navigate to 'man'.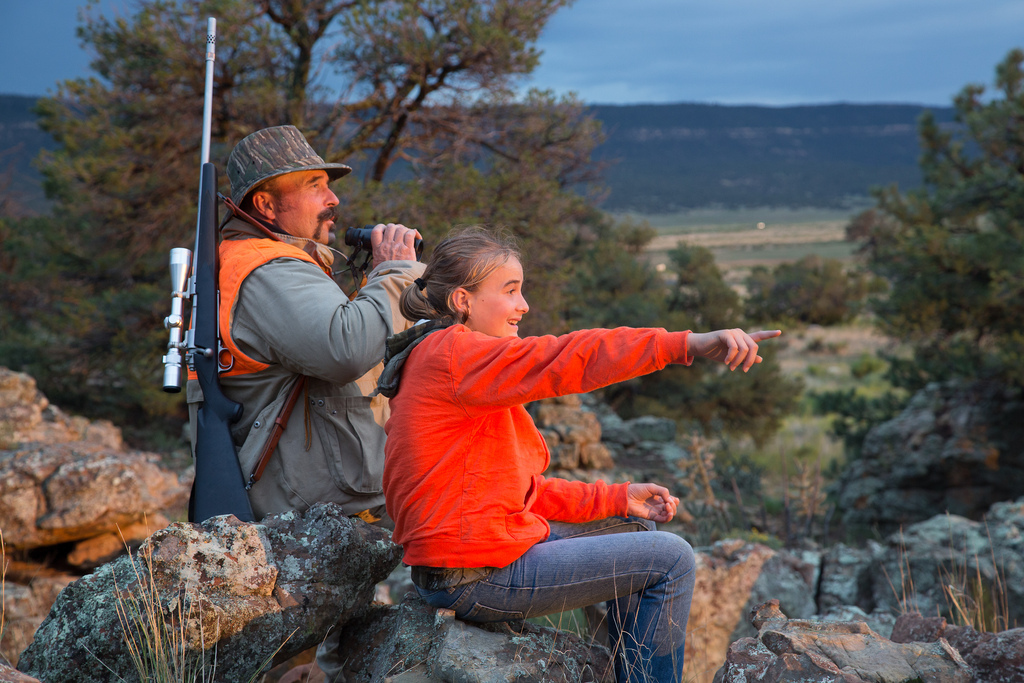
Navigation target: box=[186, 127, 426, 545].
